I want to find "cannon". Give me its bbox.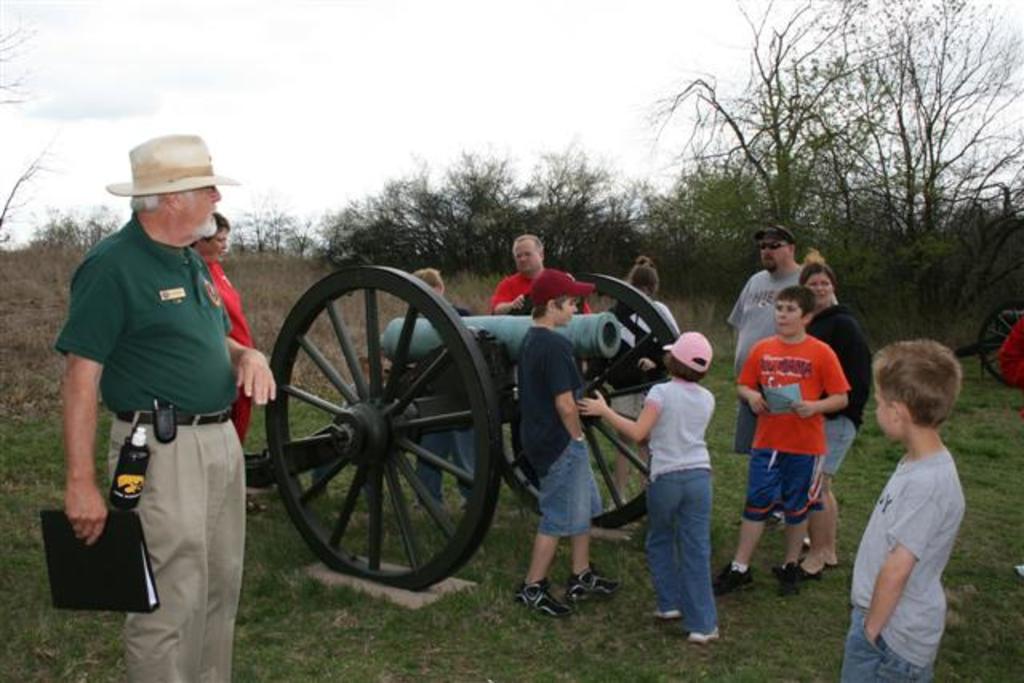
region(242, 259, 678, 600).
